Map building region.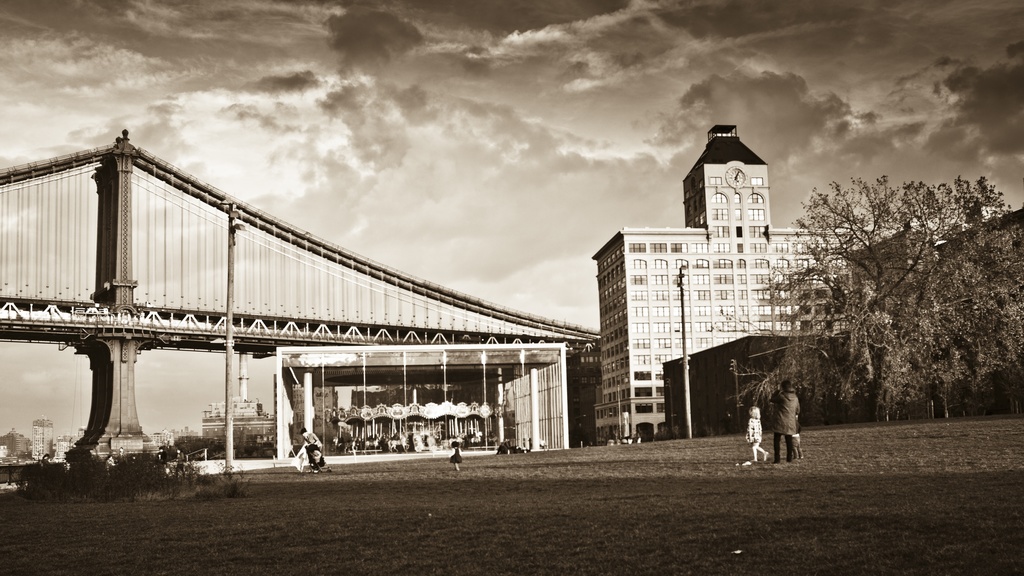
Mapped to 274:340:573:472.
